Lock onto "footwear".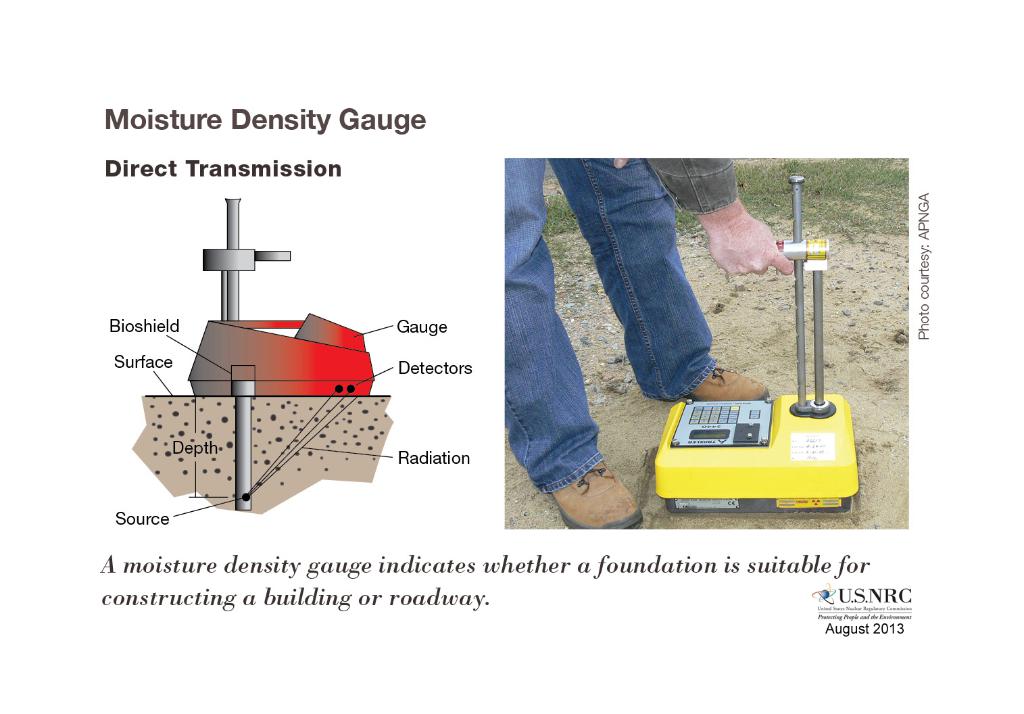
Locked: <box>550,451,631,531</box>.
